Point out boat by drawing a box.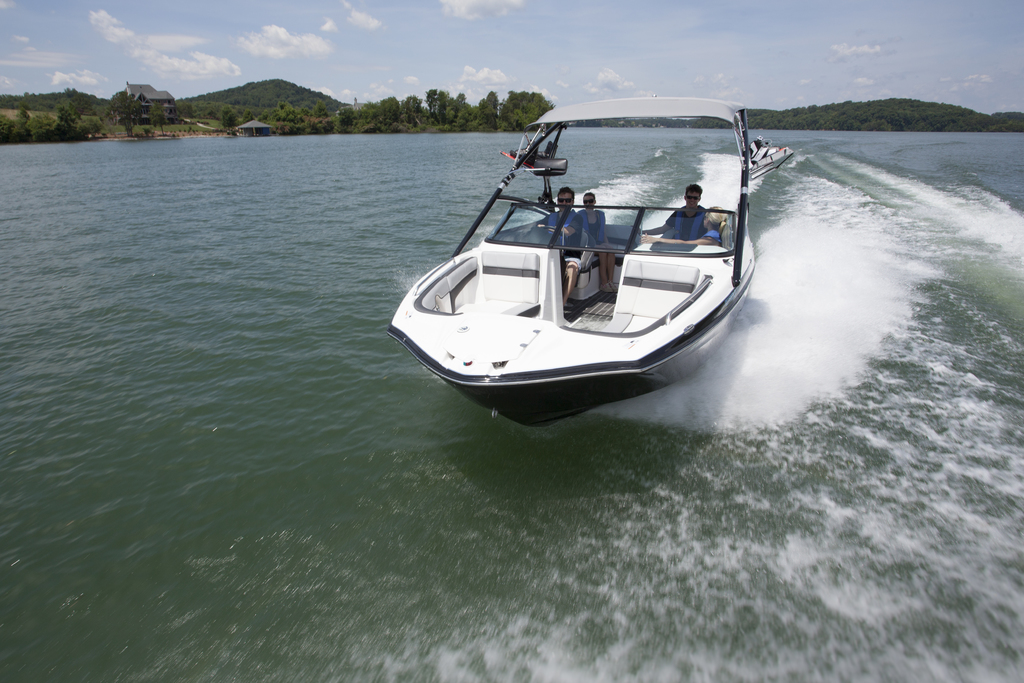
locate(751, 138, 793, 183).
